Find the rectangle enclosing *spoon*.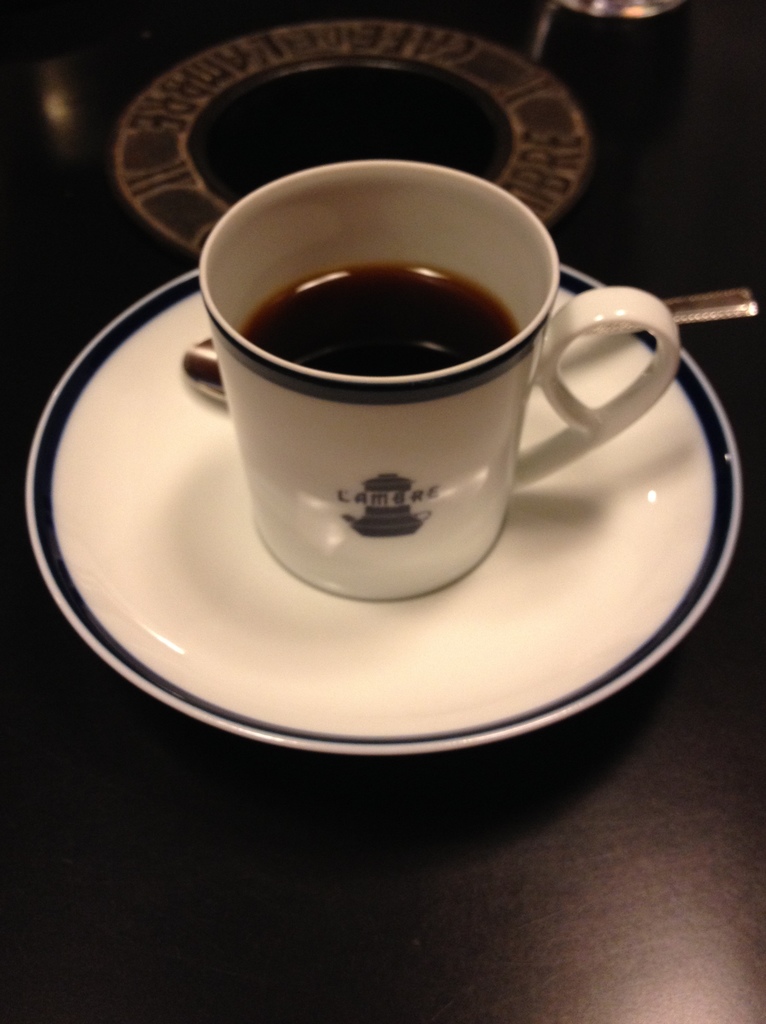
box(183, 292, 761, 407).
